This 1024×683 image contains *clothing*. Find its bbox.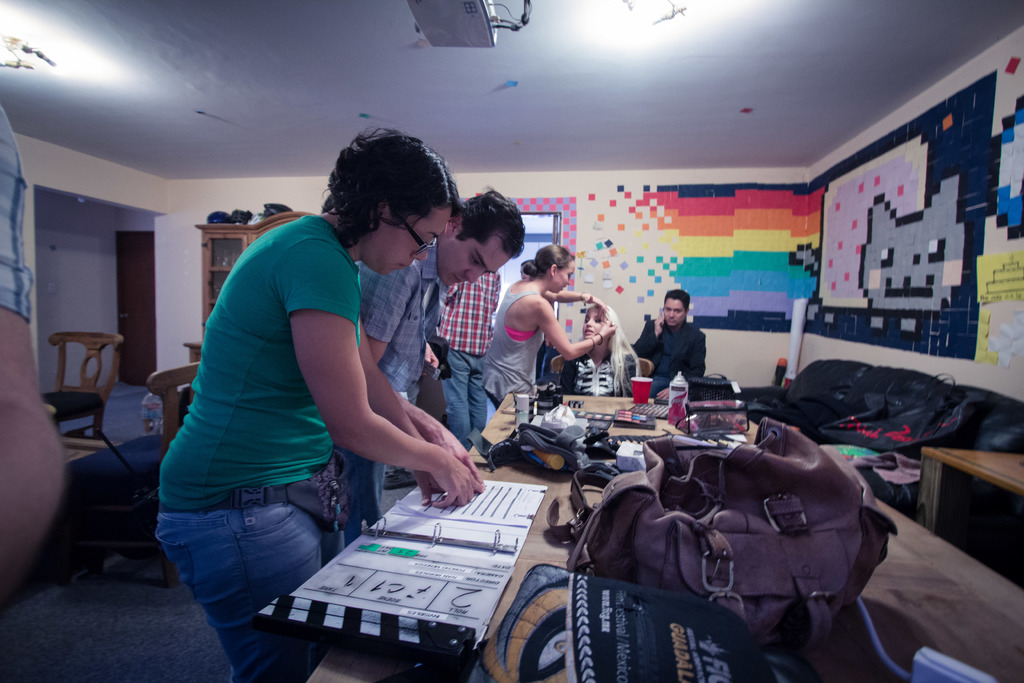
<box>560,347,630,399</box>.
